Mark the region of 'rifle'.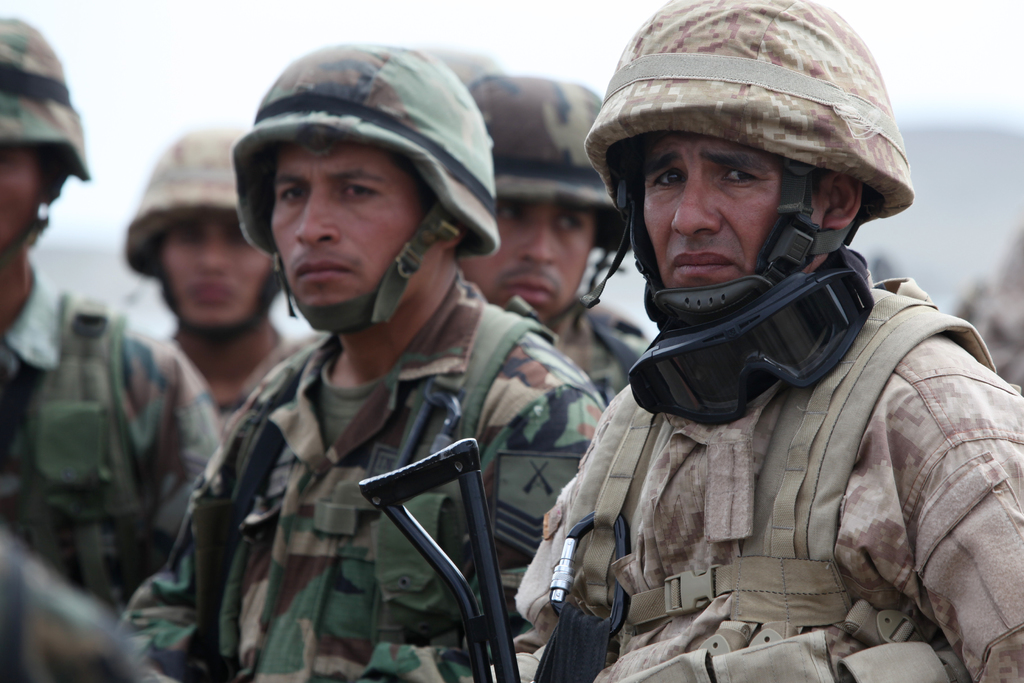
Region: [left=358, top=440, right=520, bottom=682].
